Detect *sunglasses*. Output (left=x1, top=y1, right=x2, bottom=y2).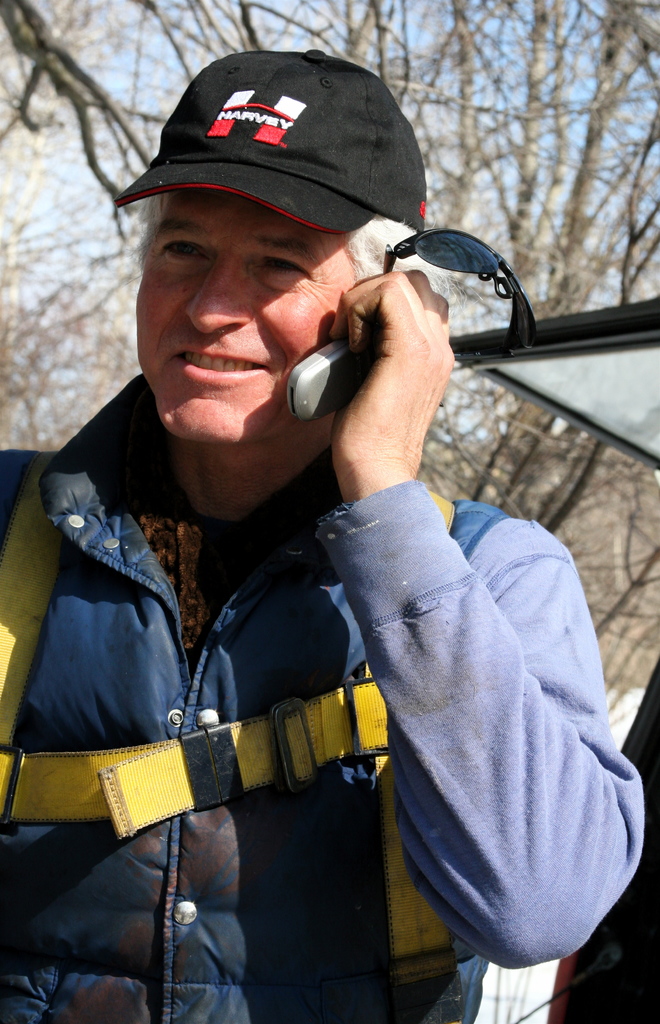
(left=378, top=225, right=541, bottom=357).
